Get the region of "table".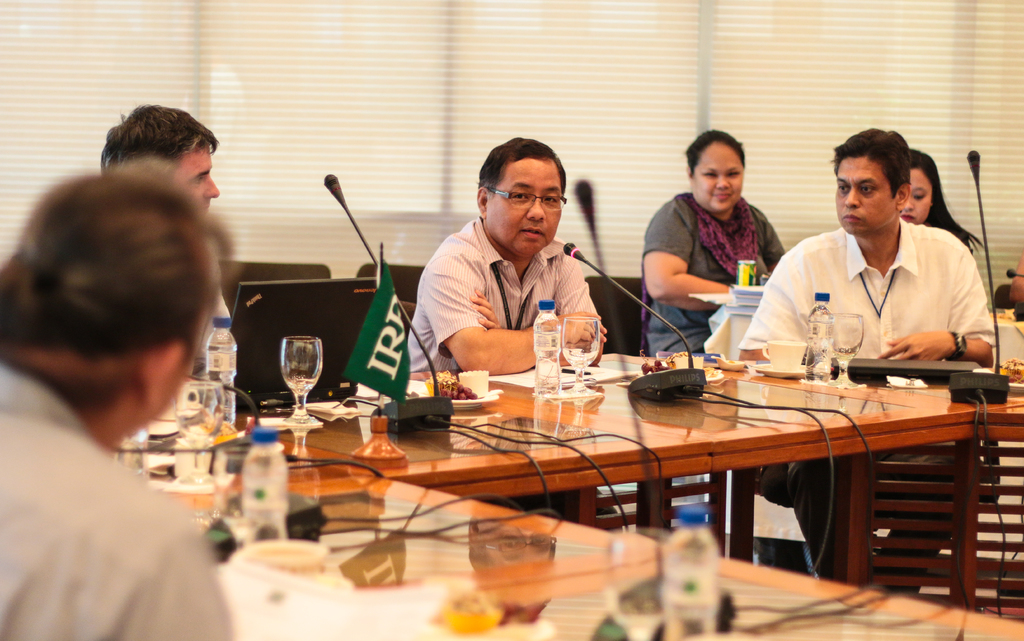
[149,438,1021,640].
